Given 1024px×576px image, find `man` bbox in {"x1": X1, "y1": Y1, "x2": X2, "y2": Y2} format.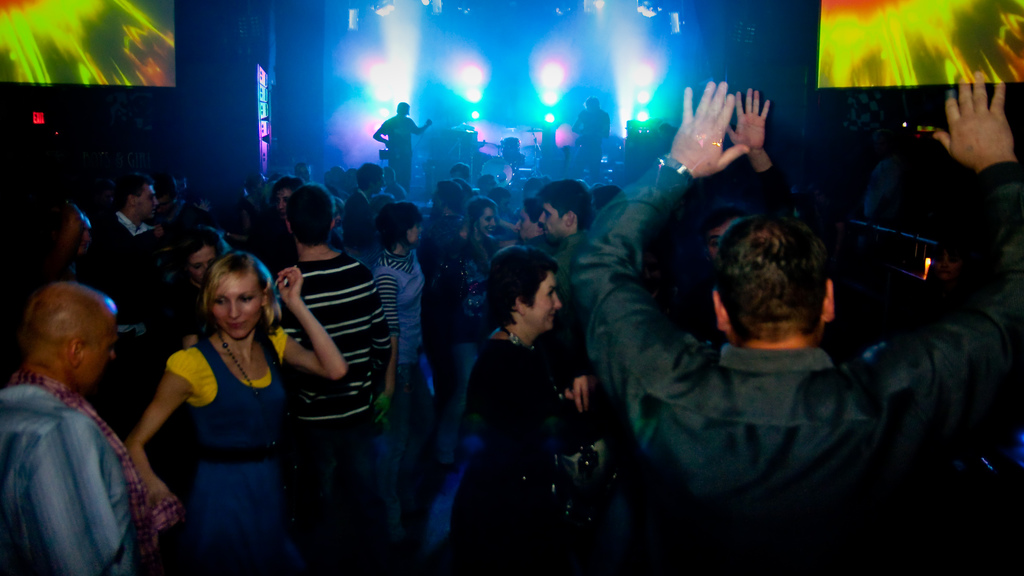
{"x1": 294, "y1": 162, "x2": 312, "y2": 183}.
